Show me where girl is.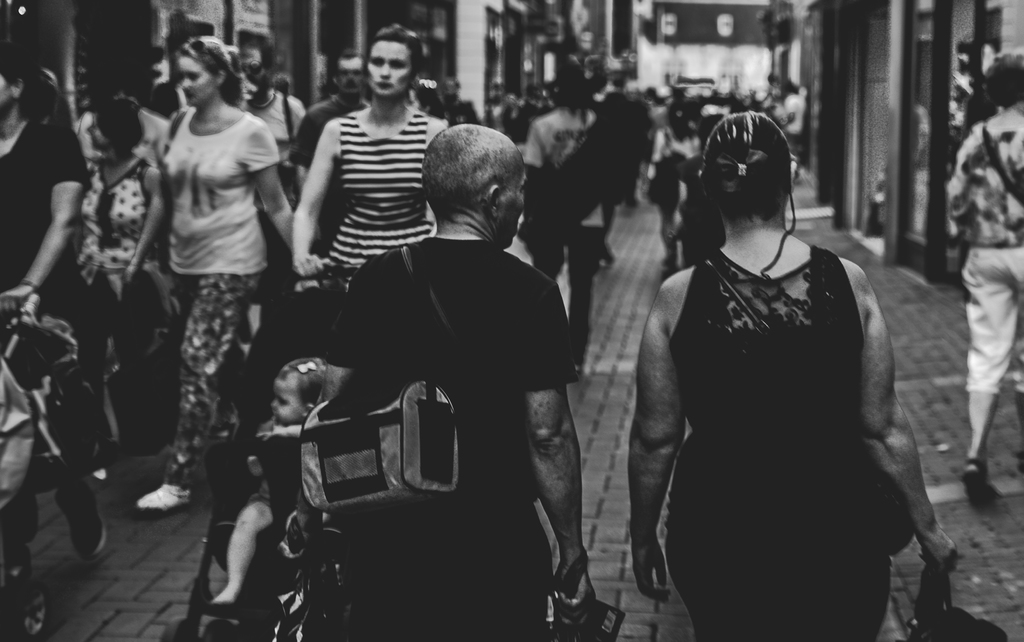
girl is at {"left": 72, "top": 97, "right": 151, "bottom": 447}.
